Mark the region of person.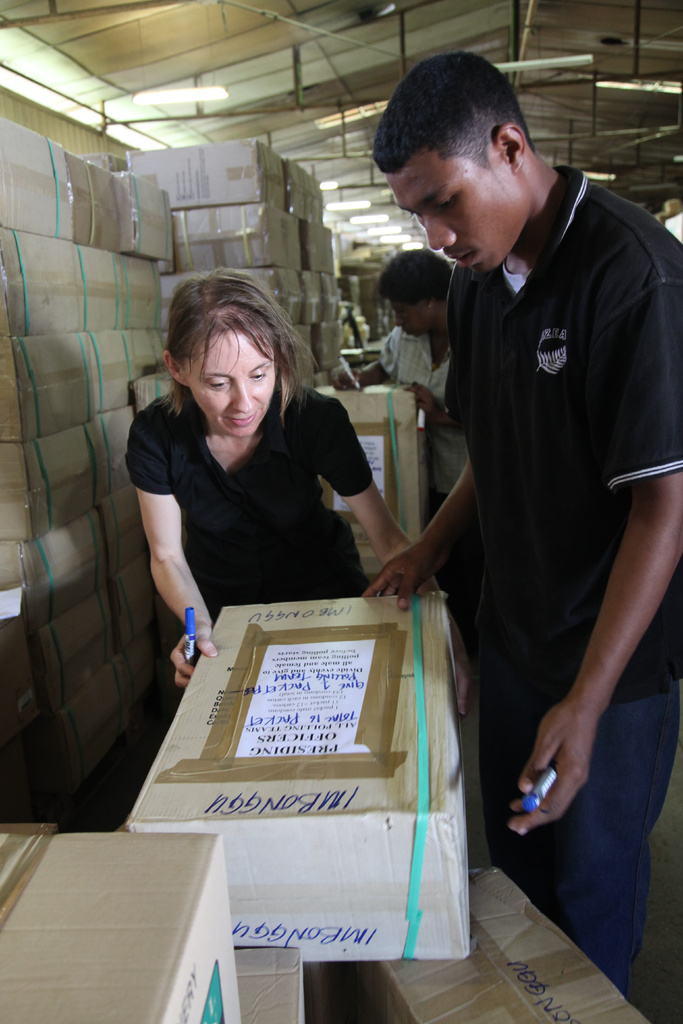
Region: [left=331, top=252, right=468, bottom=657].
